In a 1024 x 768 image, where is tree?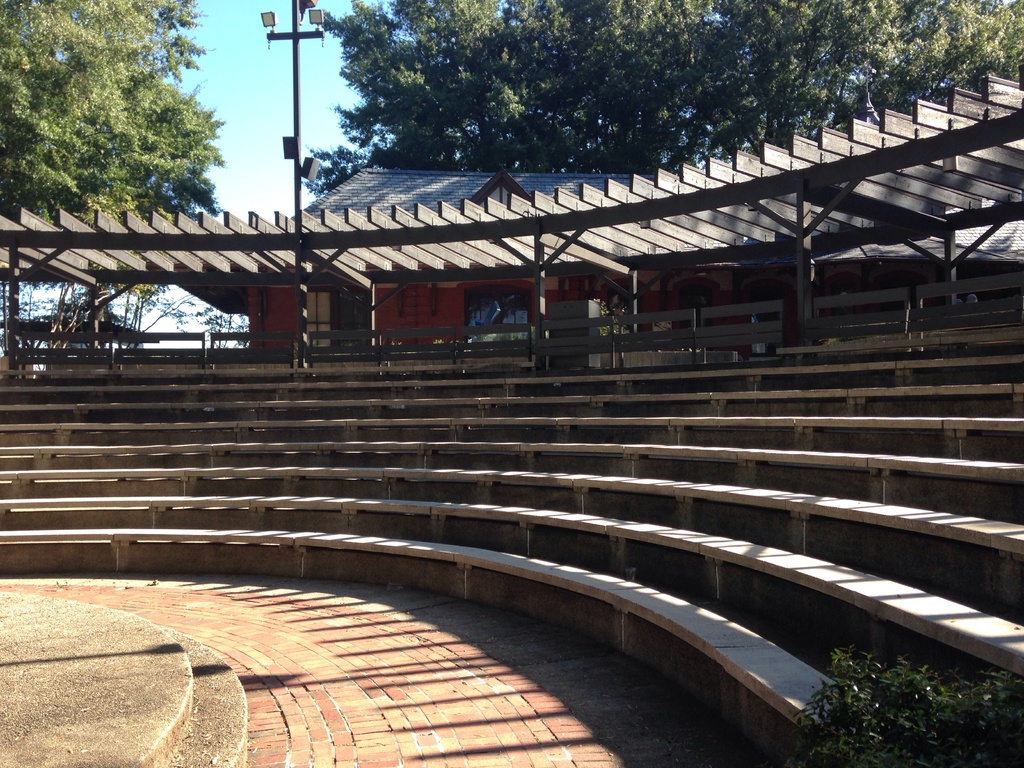
<region>309, 0, 1023, 176</region>.
